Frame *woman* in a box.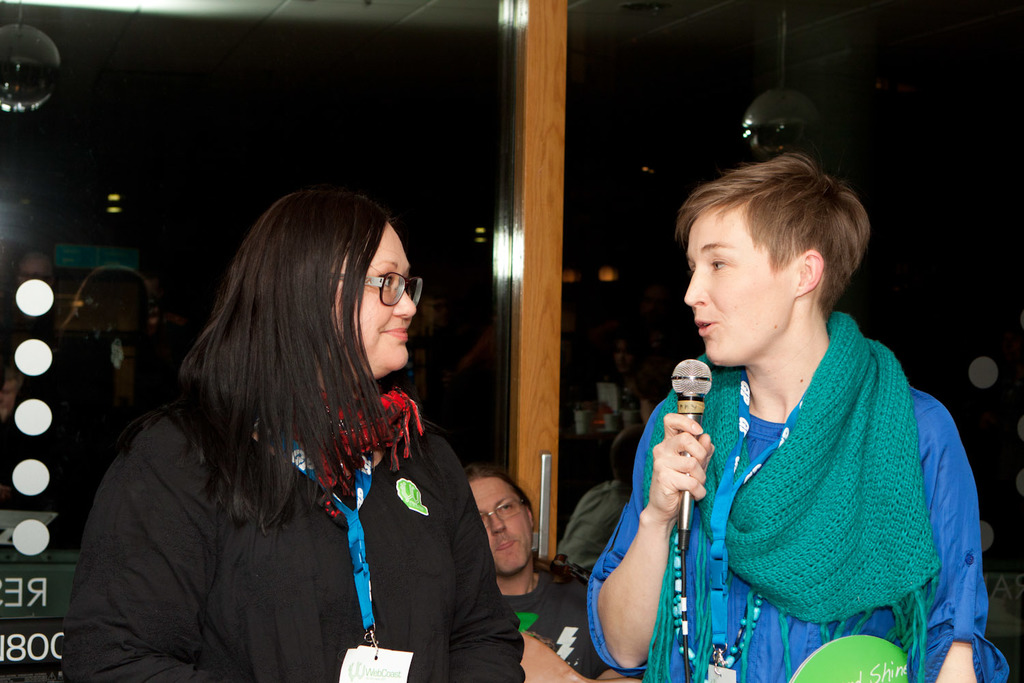
locate(83, 180, 515, 672).
